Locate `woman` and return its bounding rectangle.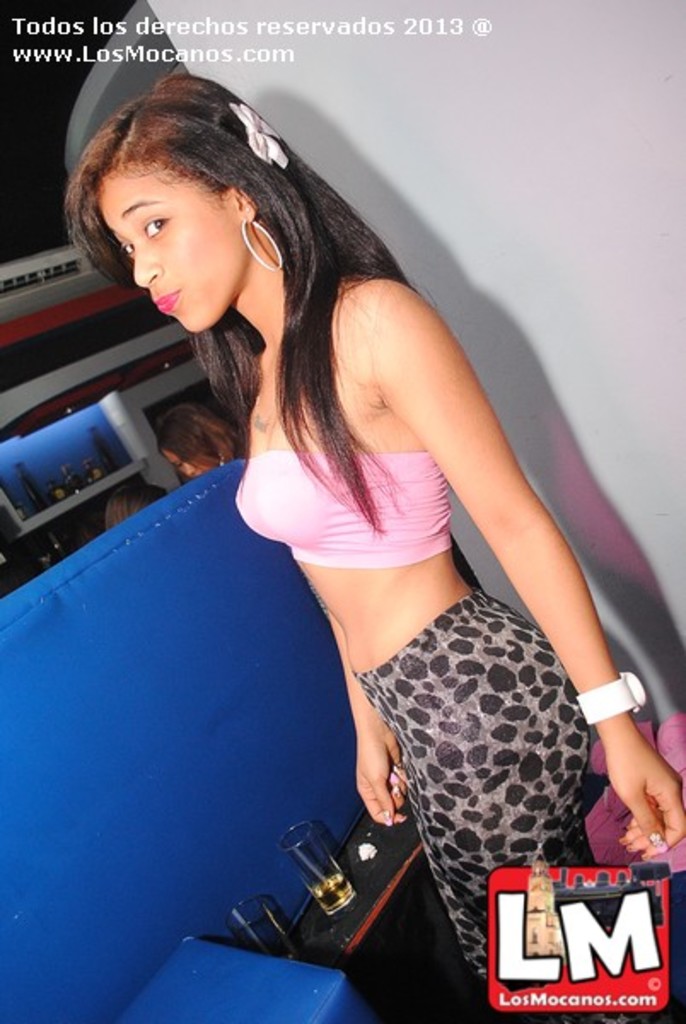
75, 43, 623, 1015.
